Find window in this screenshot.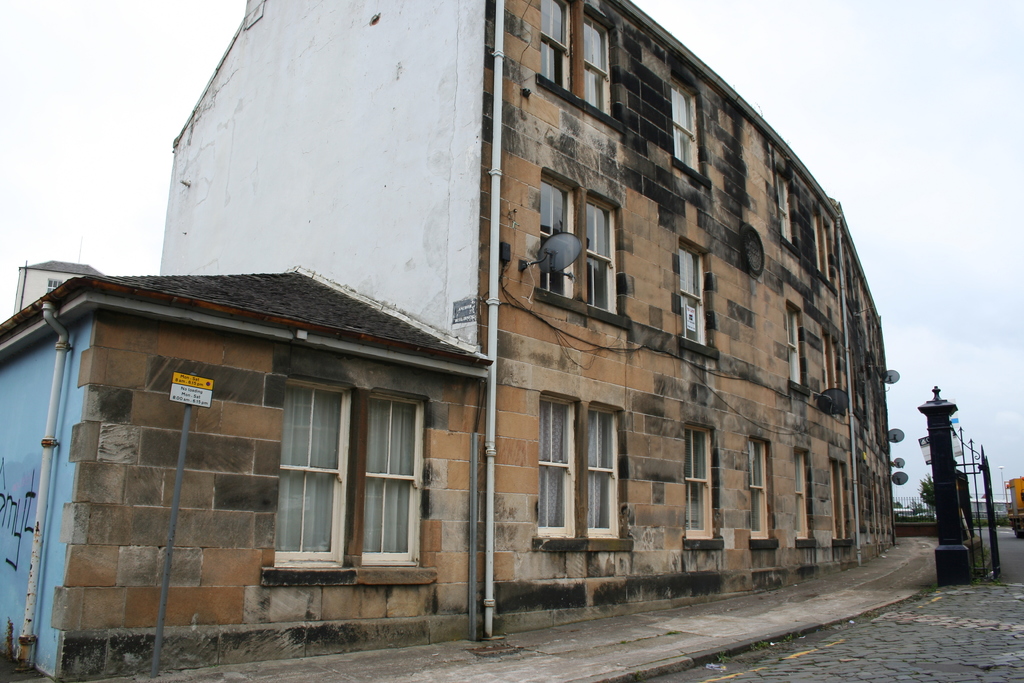
The bounding box for window is <box>785,298,808,395</box>.
